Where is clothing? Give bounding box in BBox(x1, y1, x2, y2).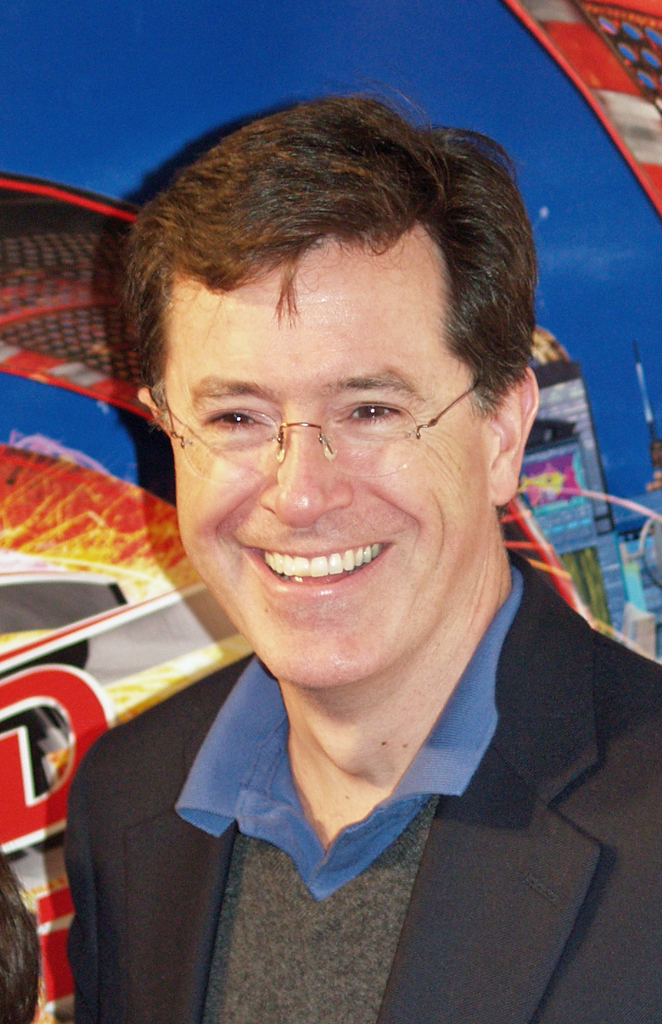
BBox(204, 791, 434, 1023).
